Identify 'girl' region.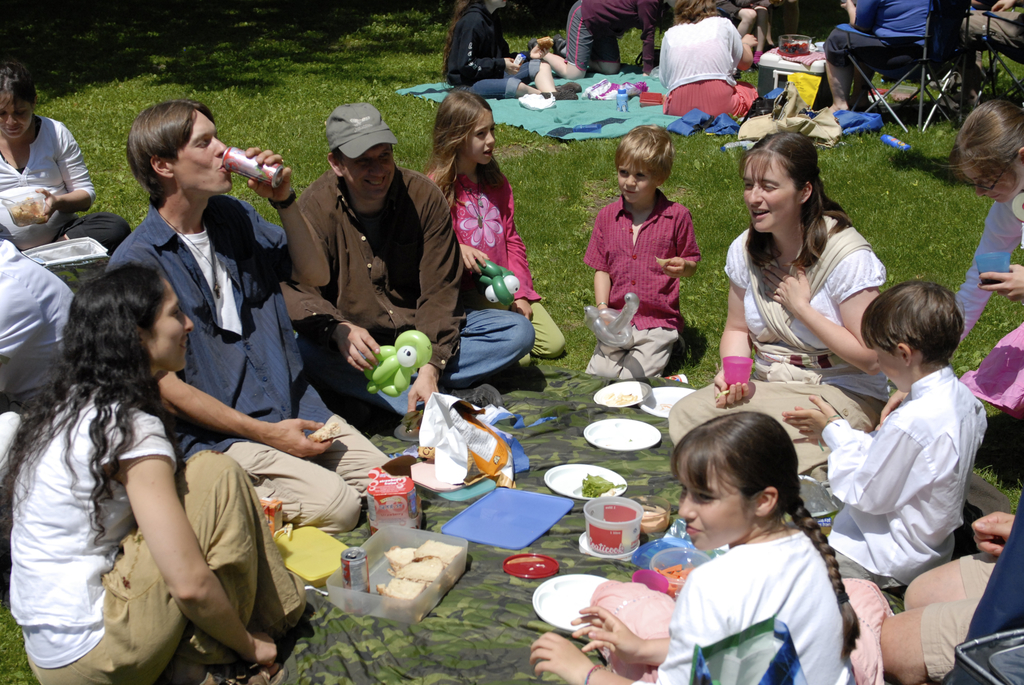
Region: x1=666 y1=129 x2=888 y2=445.
